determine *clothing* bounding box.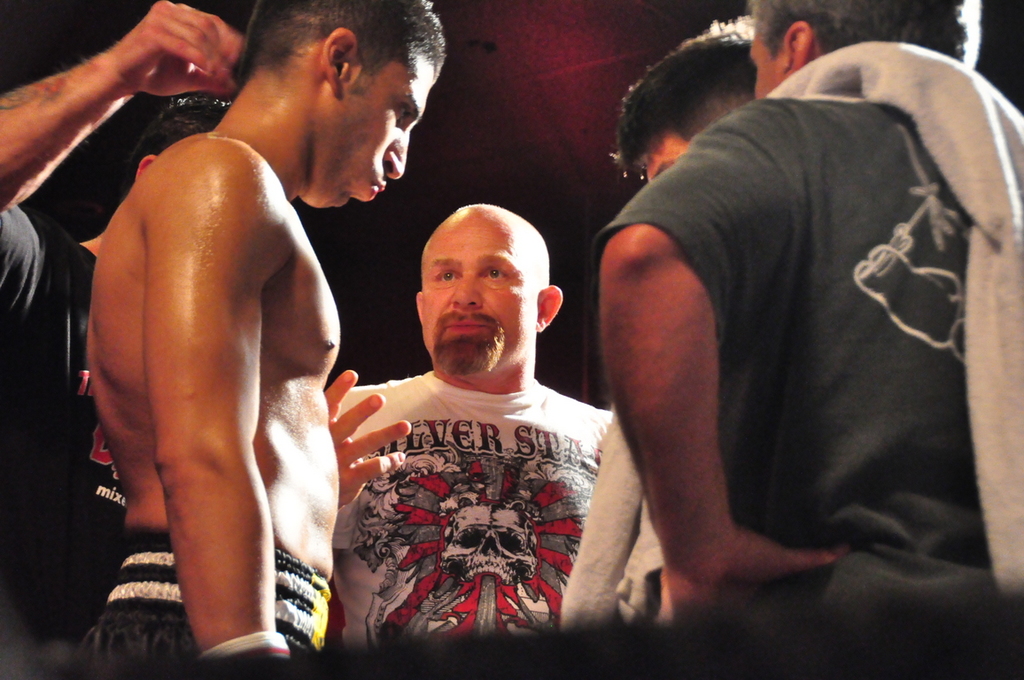
Determined: BBox(608, 73, 945, 613).
